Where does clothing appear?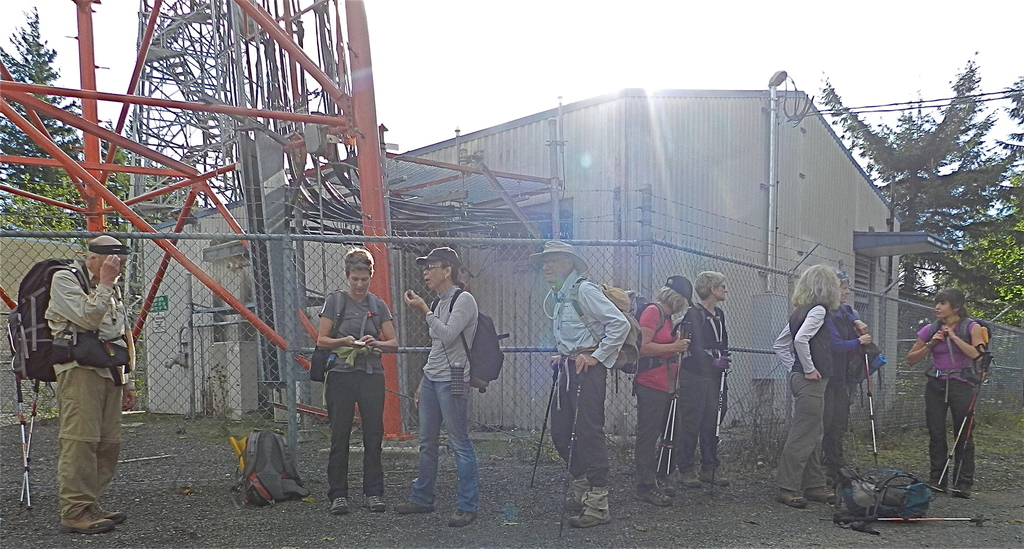
Appears at box=[408, 287, 488, 507].
